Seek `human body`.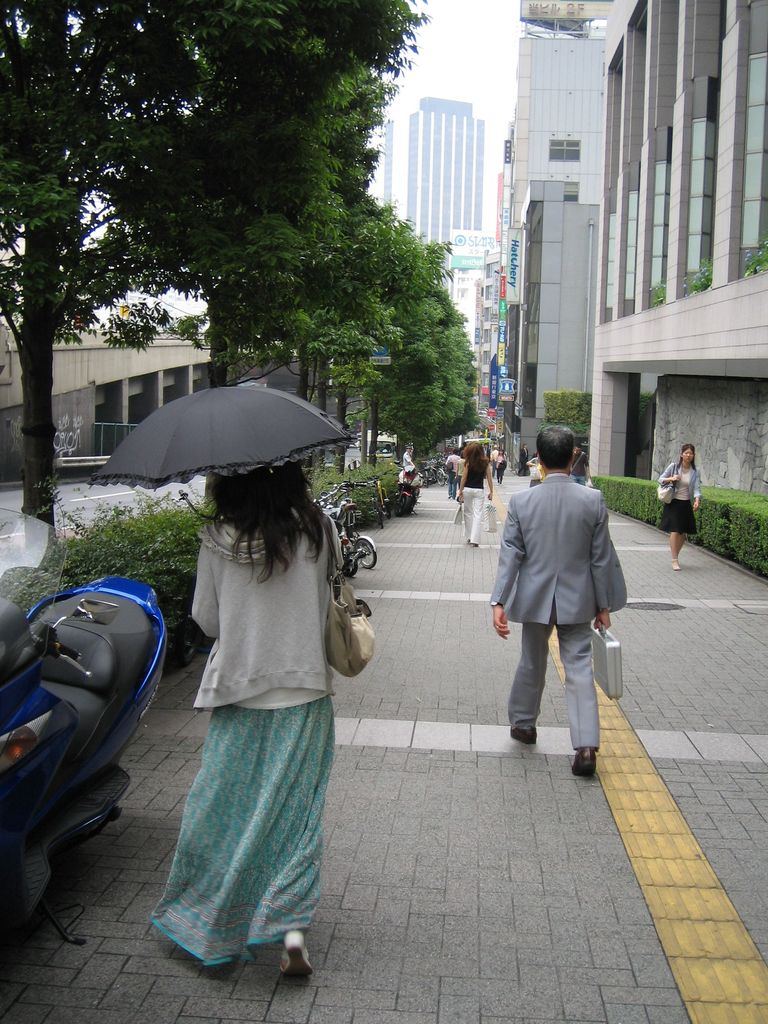
locate(458, 455, 495, 543).
